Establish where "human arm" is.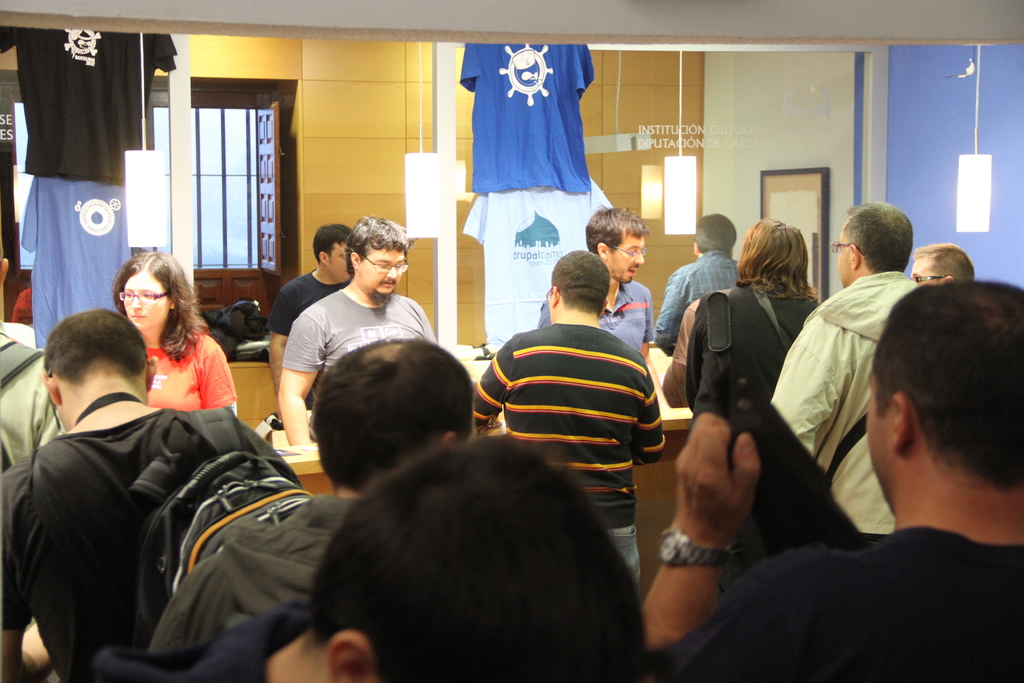
Established at left=198, top=337, right=237, bottom=415.
